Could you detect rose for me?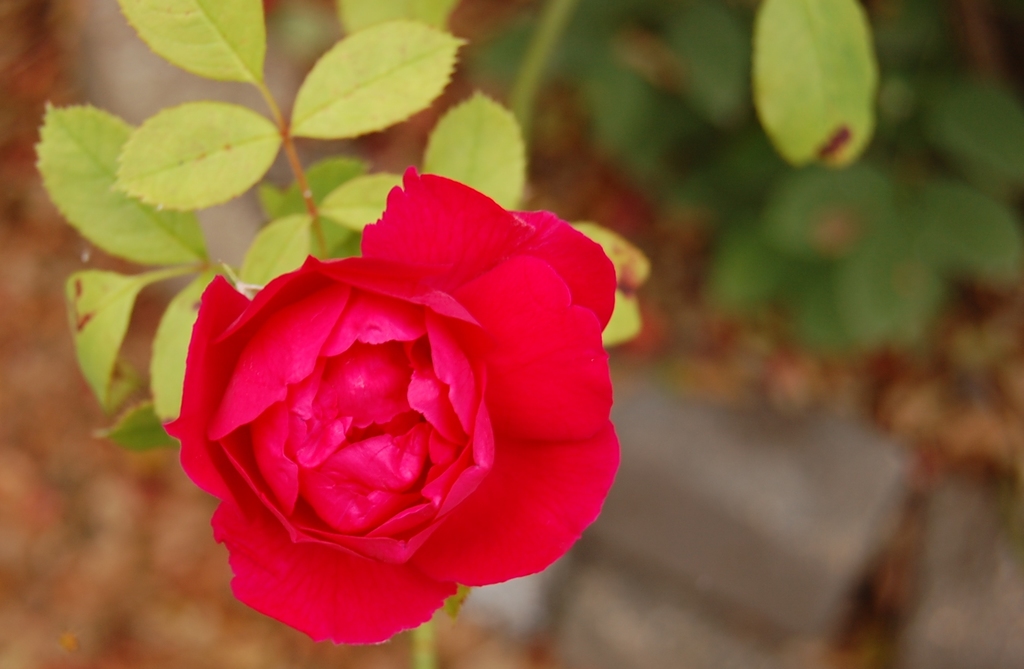
Detection result: box=[156, 162, 620, 644].
